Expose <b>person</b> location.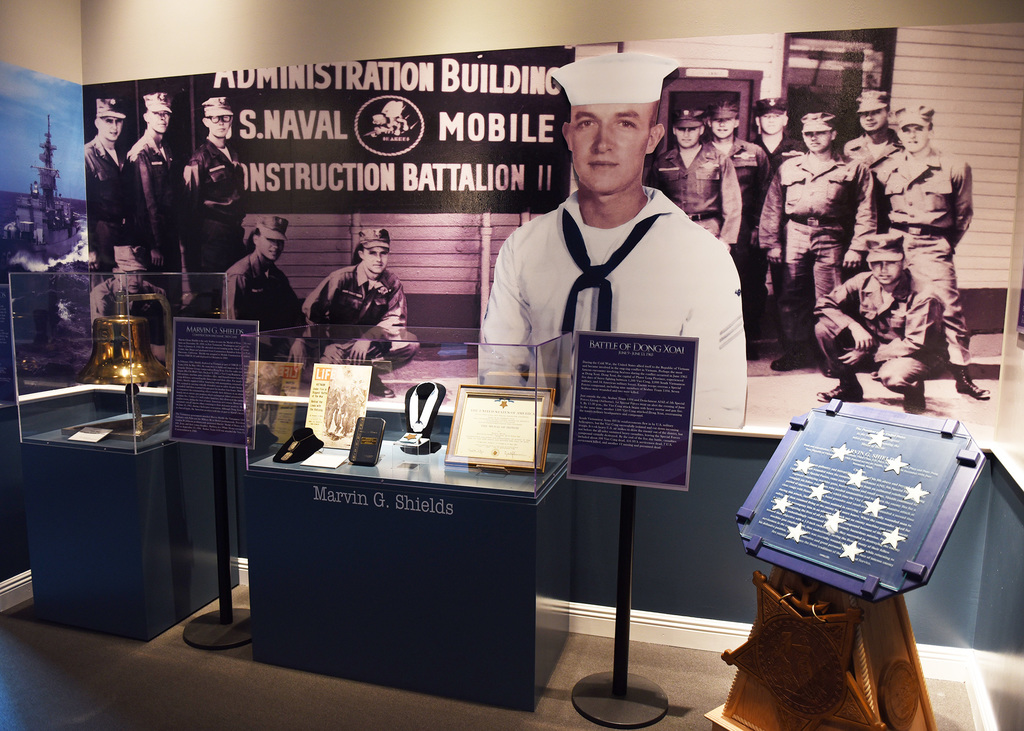
Exposed at bbox=[482, 49, 748, 430].
